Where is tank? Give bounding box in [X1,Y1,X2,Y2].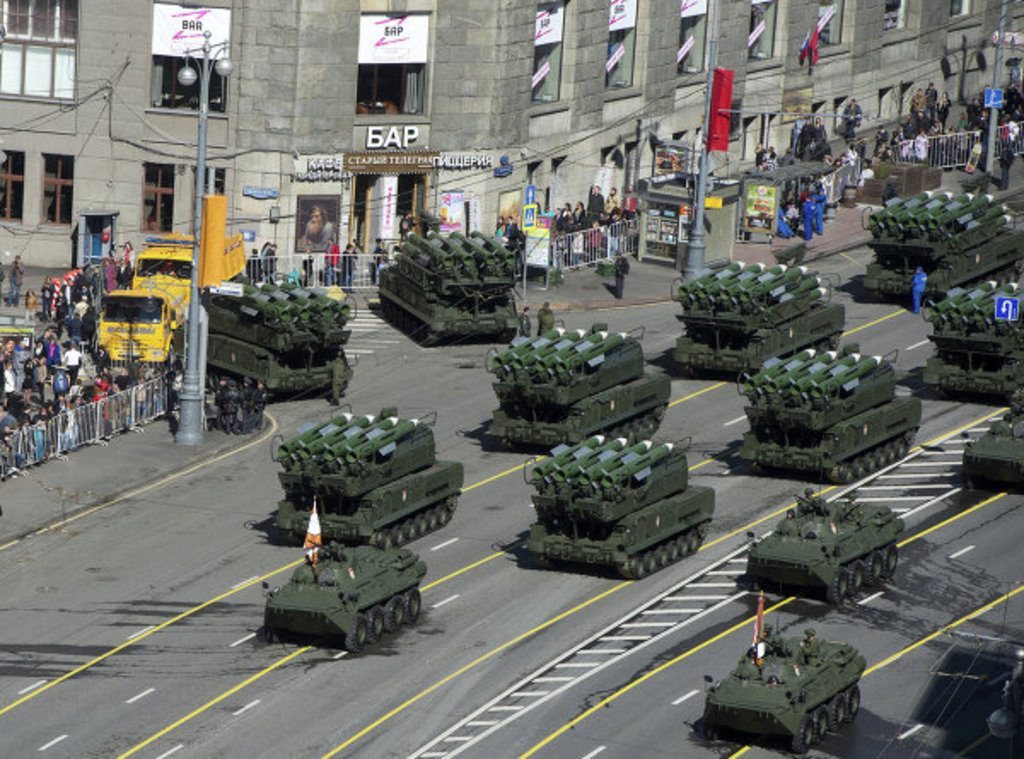
[203,266,355,399].
